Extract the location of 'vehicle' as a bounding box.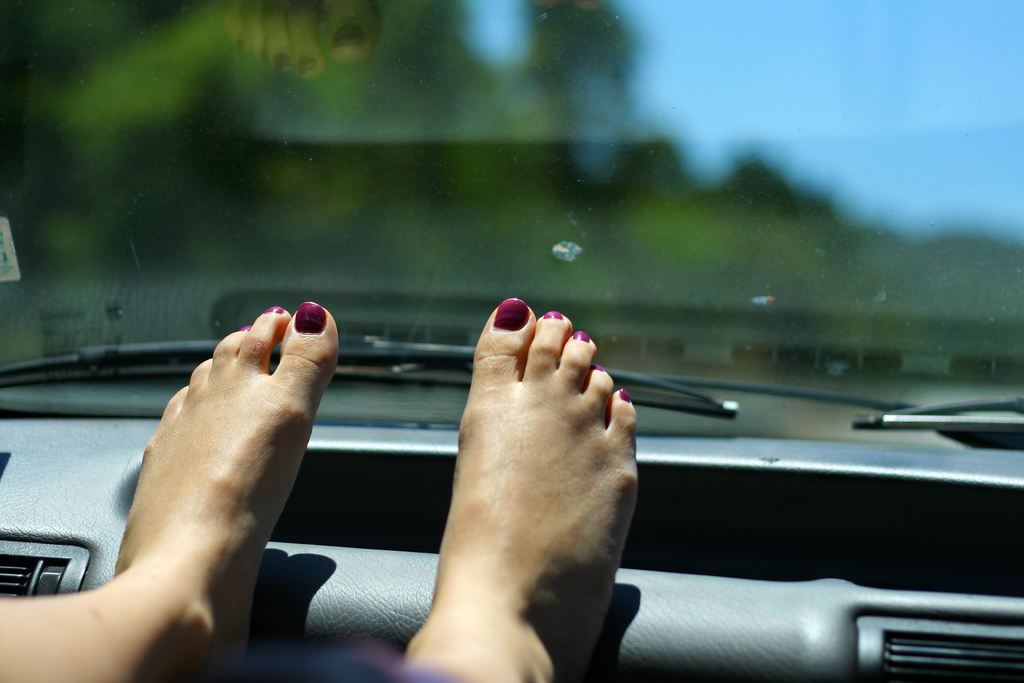
0/0/1023/682.
